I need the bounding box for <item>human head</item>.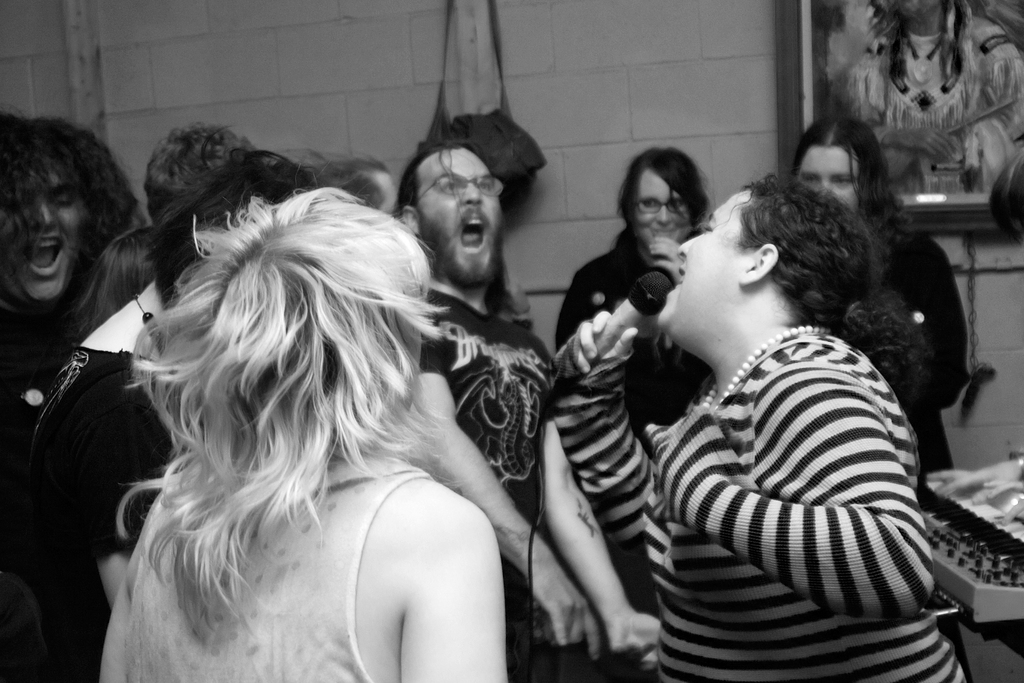
Here it is: x1=623 y1=148 x2=713 y2=244.
